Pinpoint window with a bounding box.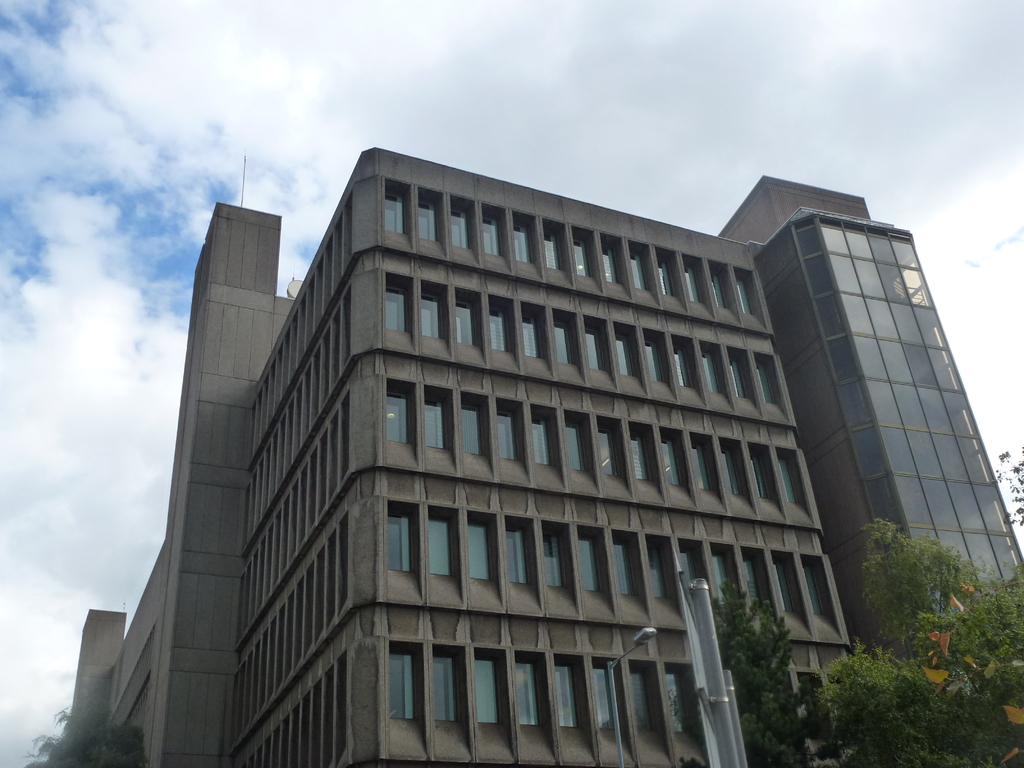
bbox=[731, 359, 744, 403].
